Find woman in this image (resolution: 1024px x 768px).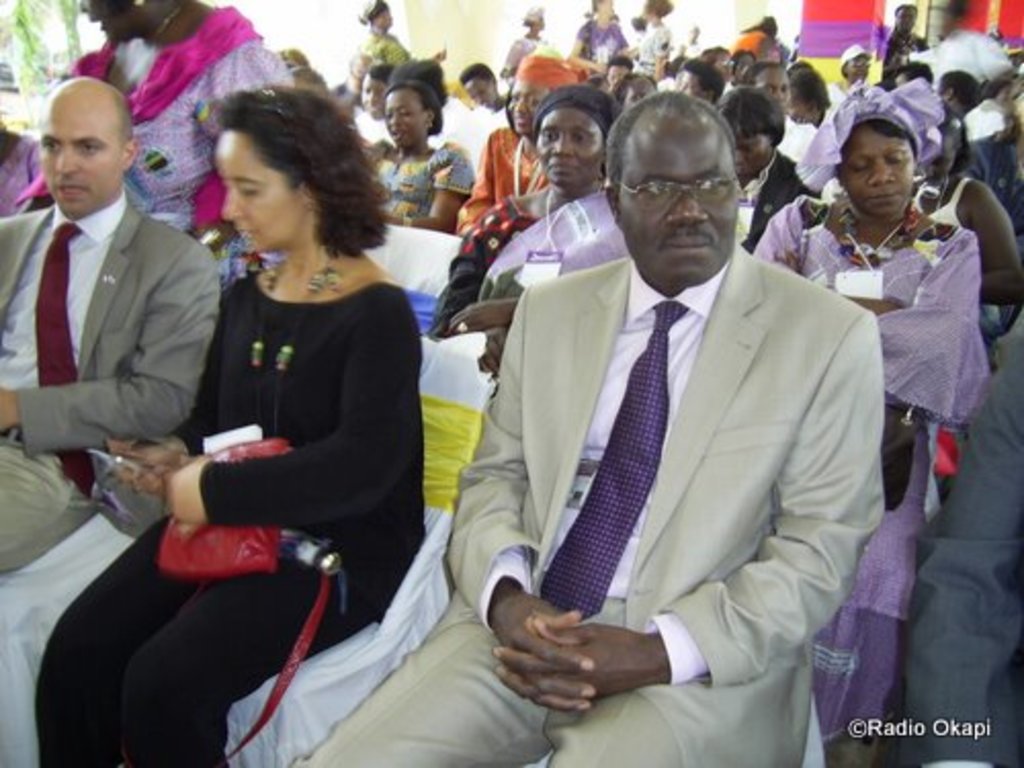
bbox=[444, 39, 596, 233].
